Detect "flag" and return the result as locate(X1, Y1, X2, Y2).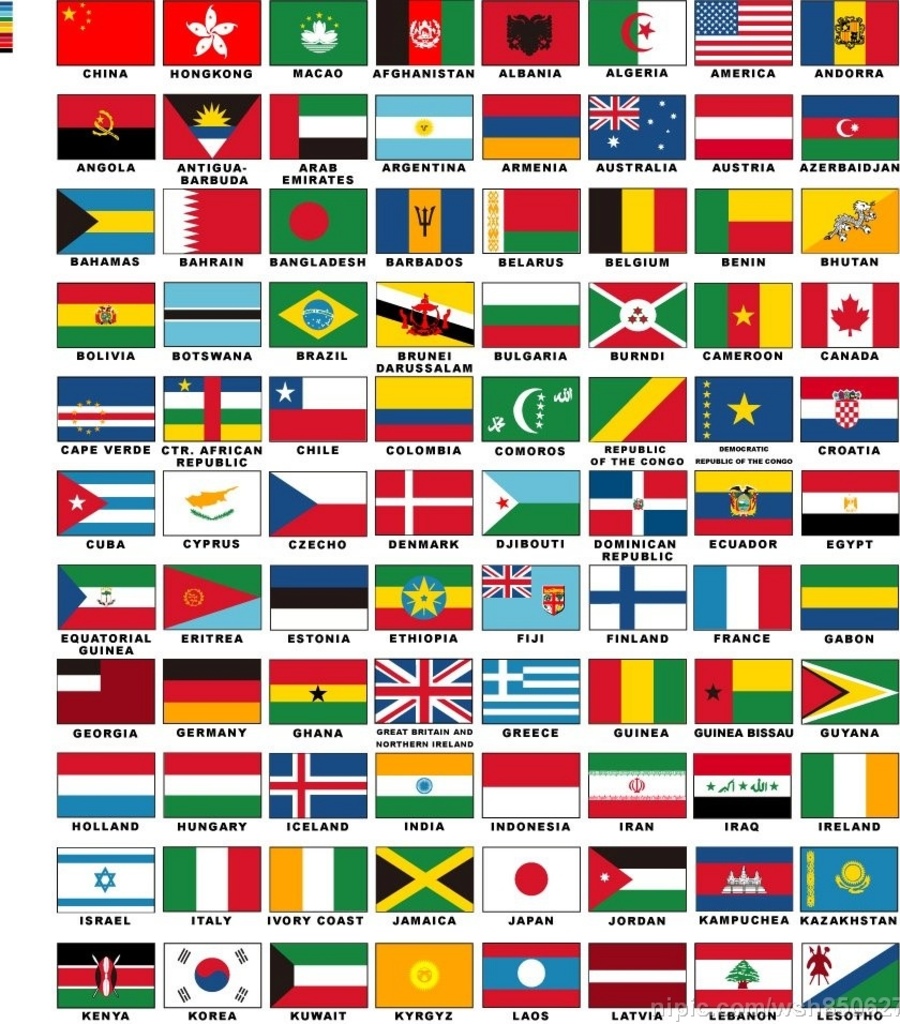
locate(159, 946, 265, 1006).
